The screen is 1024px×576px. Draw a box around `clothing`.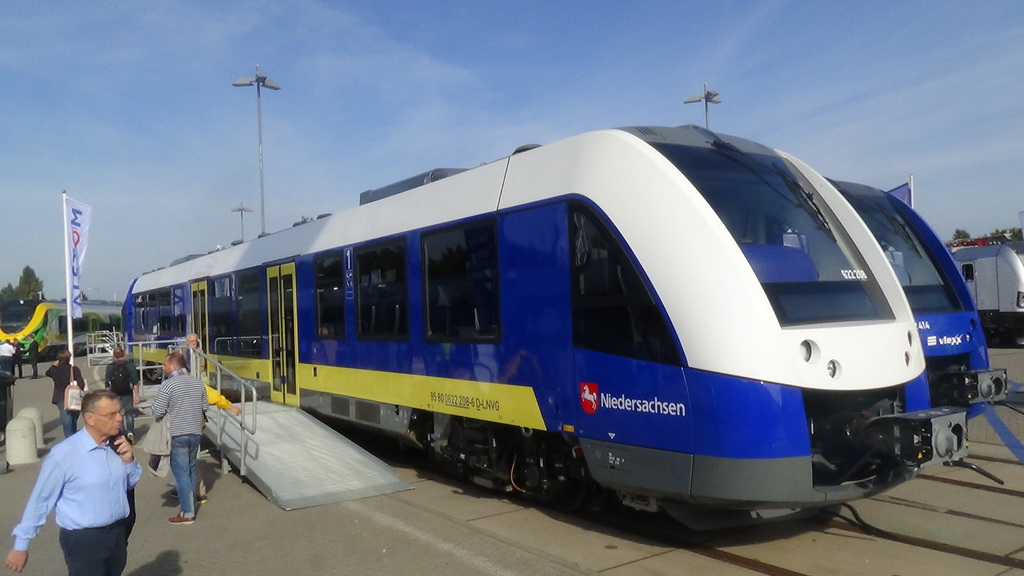
select_region(152, 368, 209, 509).
